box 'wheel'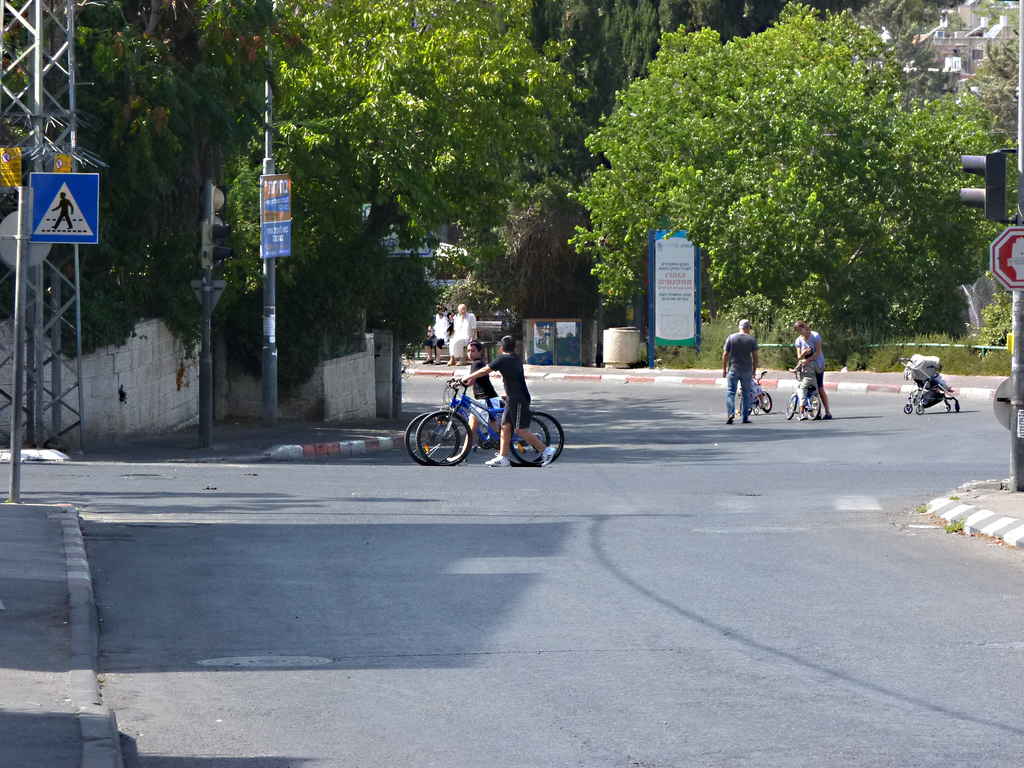
758,393,773,413
